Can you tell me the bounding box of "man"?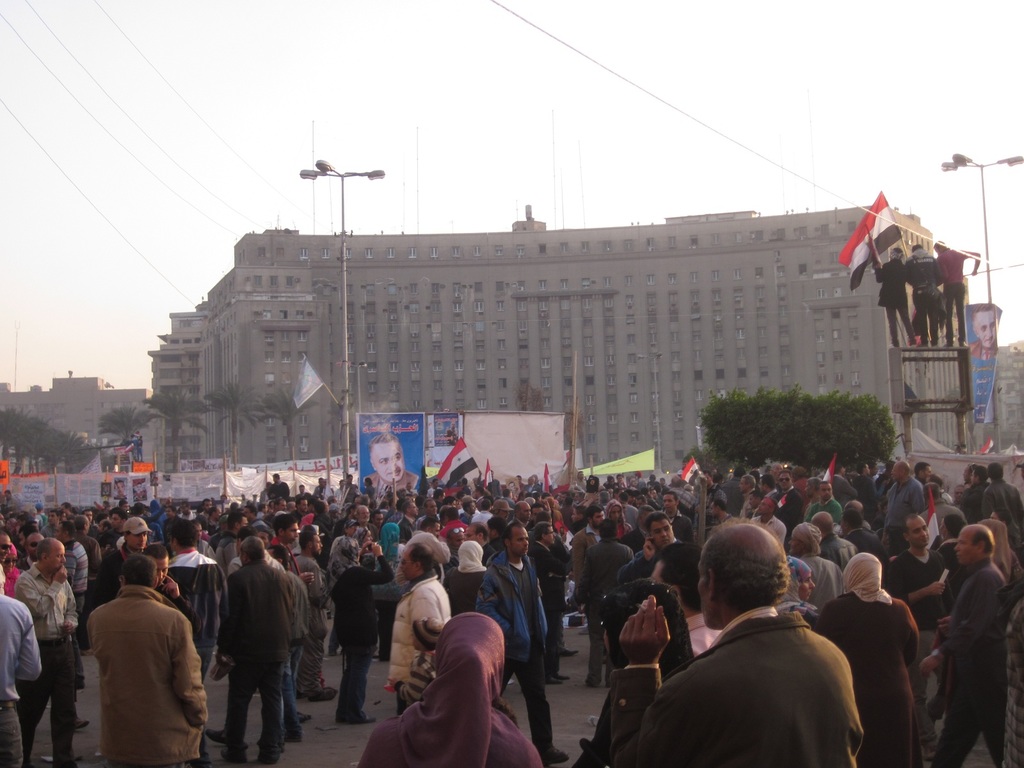
[left=874, top=246, right=918, bottom=346].
